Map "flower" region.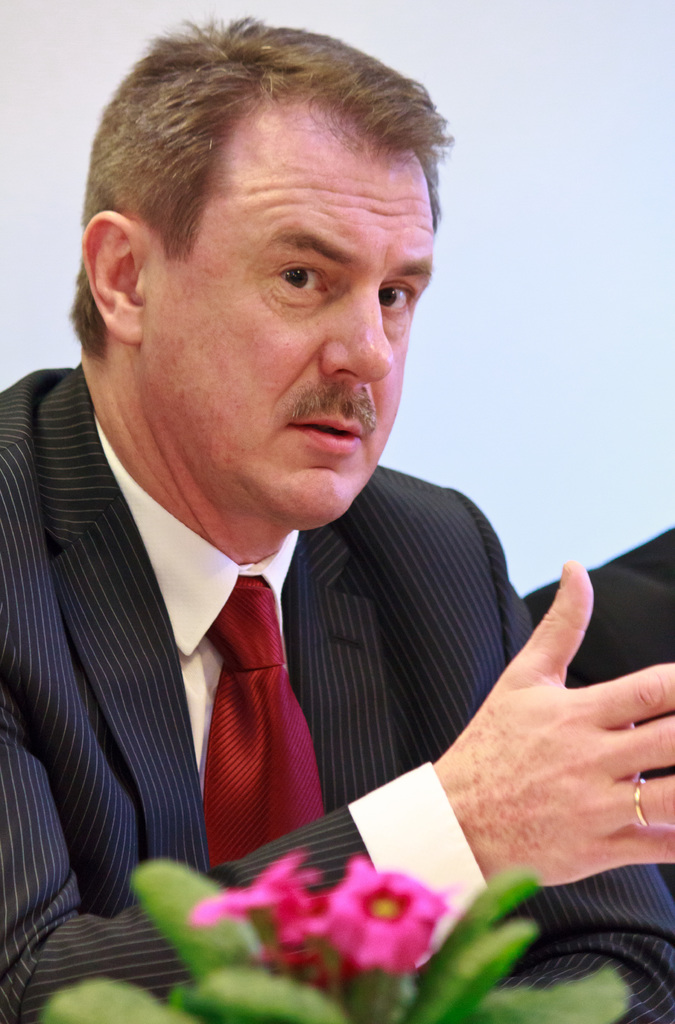
Mapped to Rect(304, 851, 470, 977).
